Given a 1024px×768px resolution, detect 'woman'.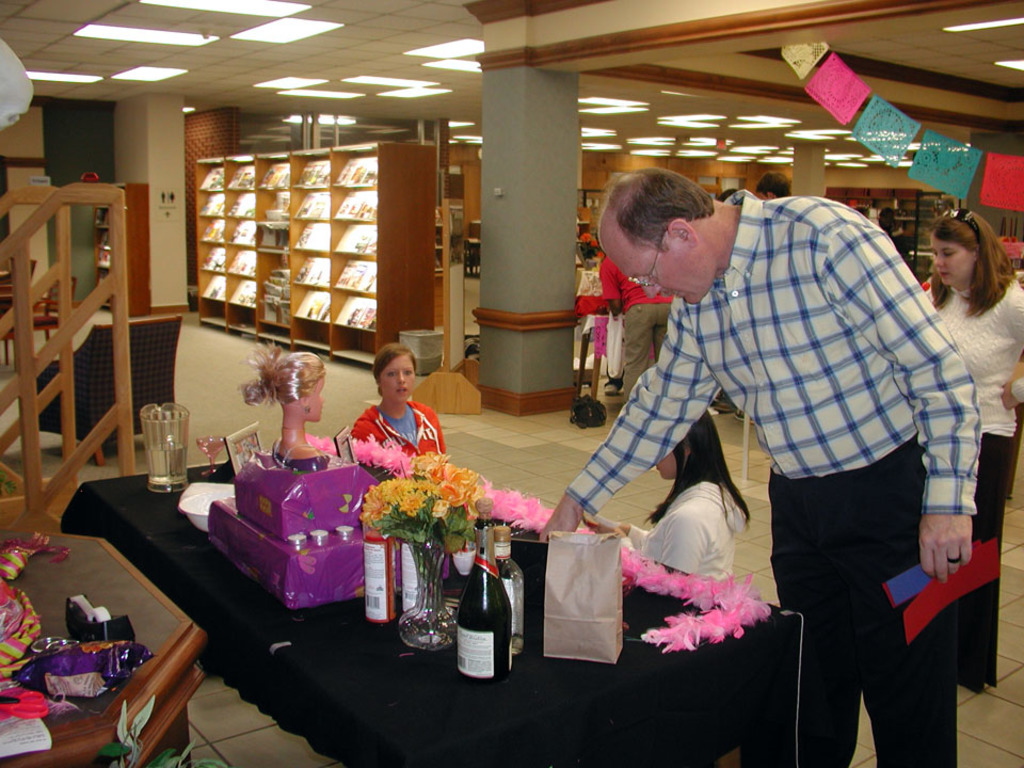
bbox=(925, 208, 1023, 693).
